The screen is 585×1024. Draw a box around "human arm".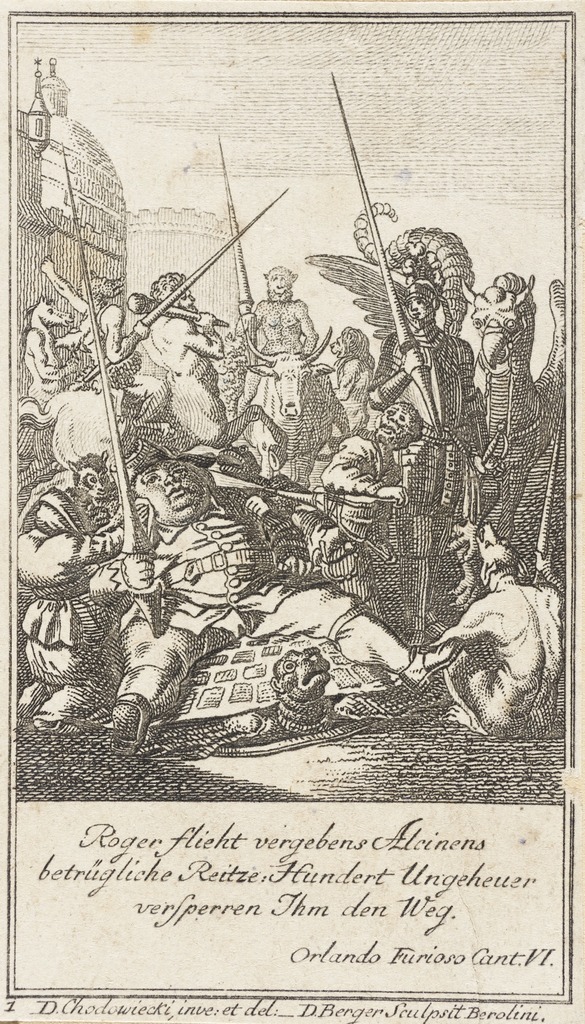
(left=298, top=302, right=321, bottom=358).
